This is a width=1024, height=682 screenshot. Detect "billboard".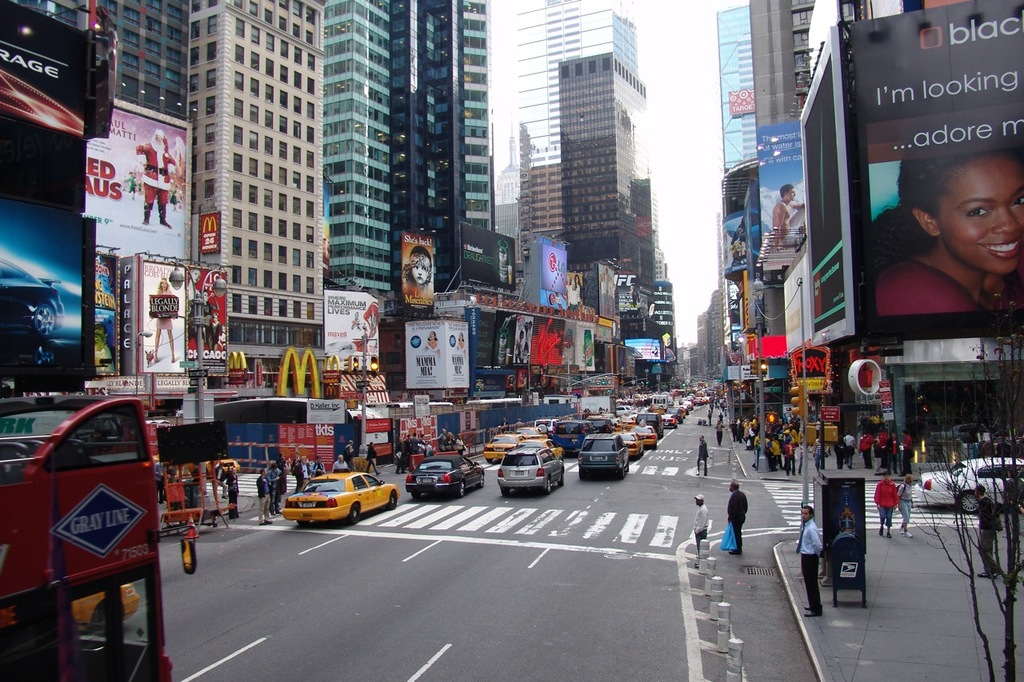
bbox=(394, 229, 438, 307).
